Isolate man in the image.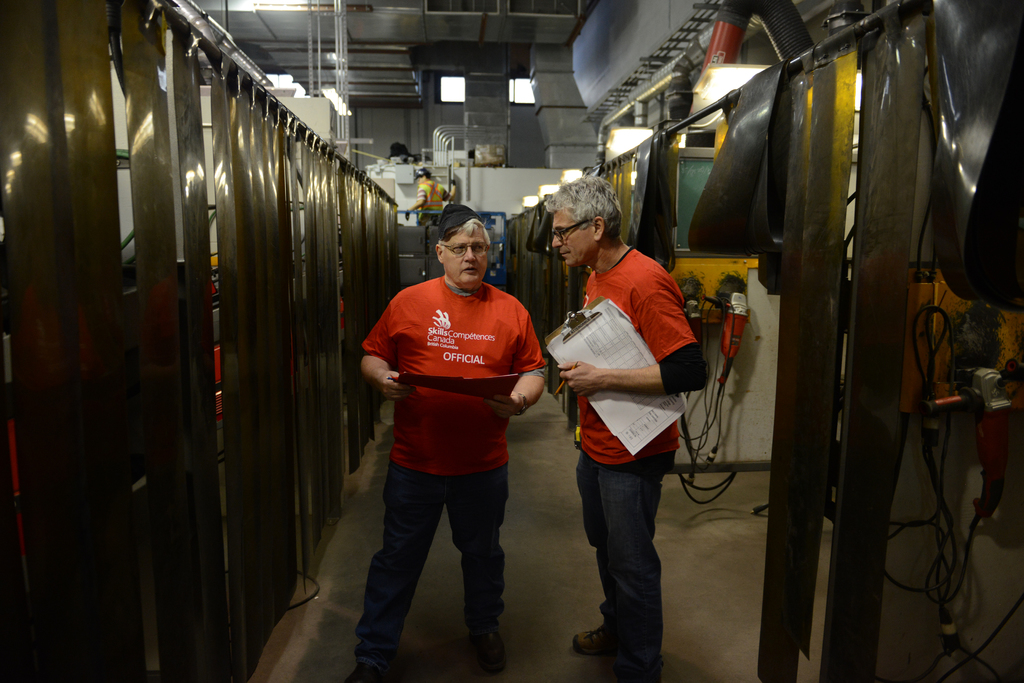
Isolated region: 548 173 712 682.
